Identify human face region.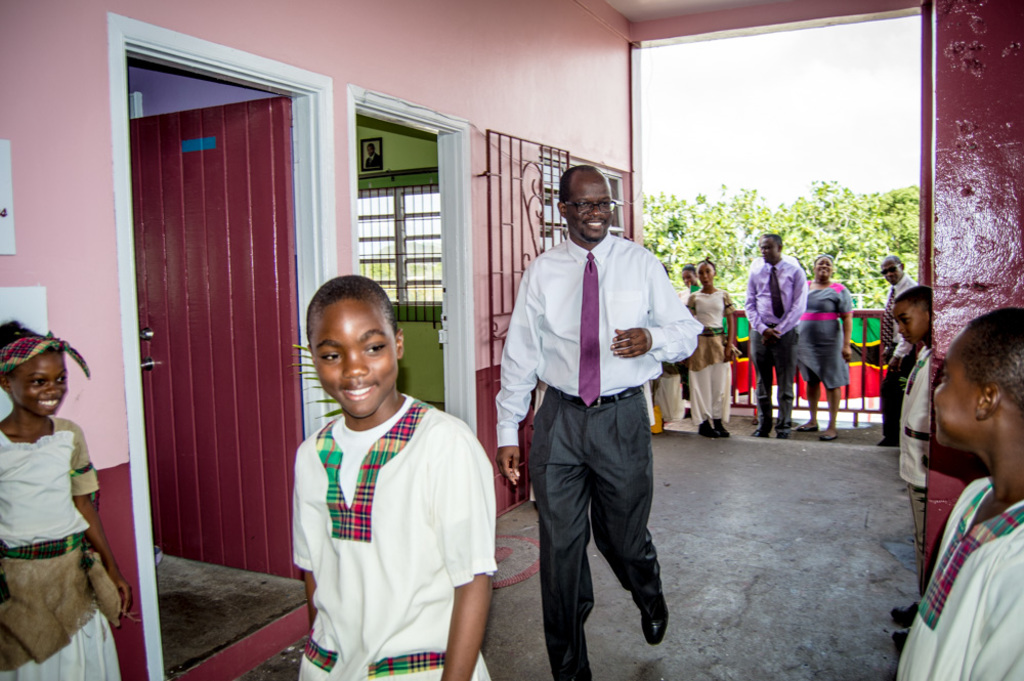
Region: [left=759, top=238, right=779, bottom=264].
